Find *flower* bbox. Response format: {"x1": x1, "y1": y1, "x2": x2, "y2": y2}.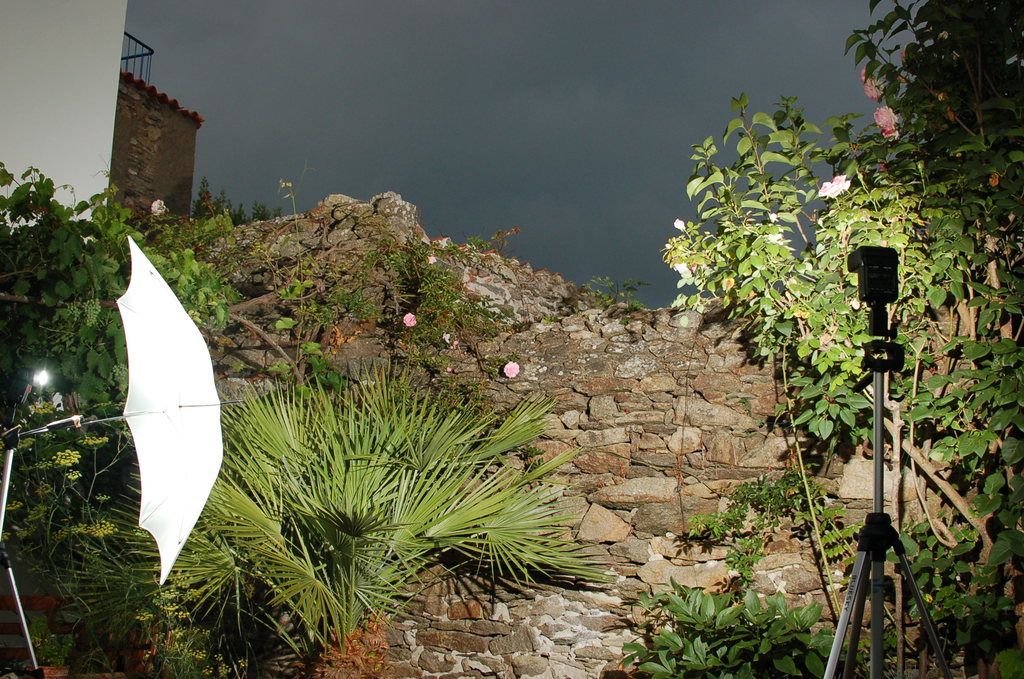
{"x1": 872, "y1": 106, "x2": 898, "y2": 137}.
